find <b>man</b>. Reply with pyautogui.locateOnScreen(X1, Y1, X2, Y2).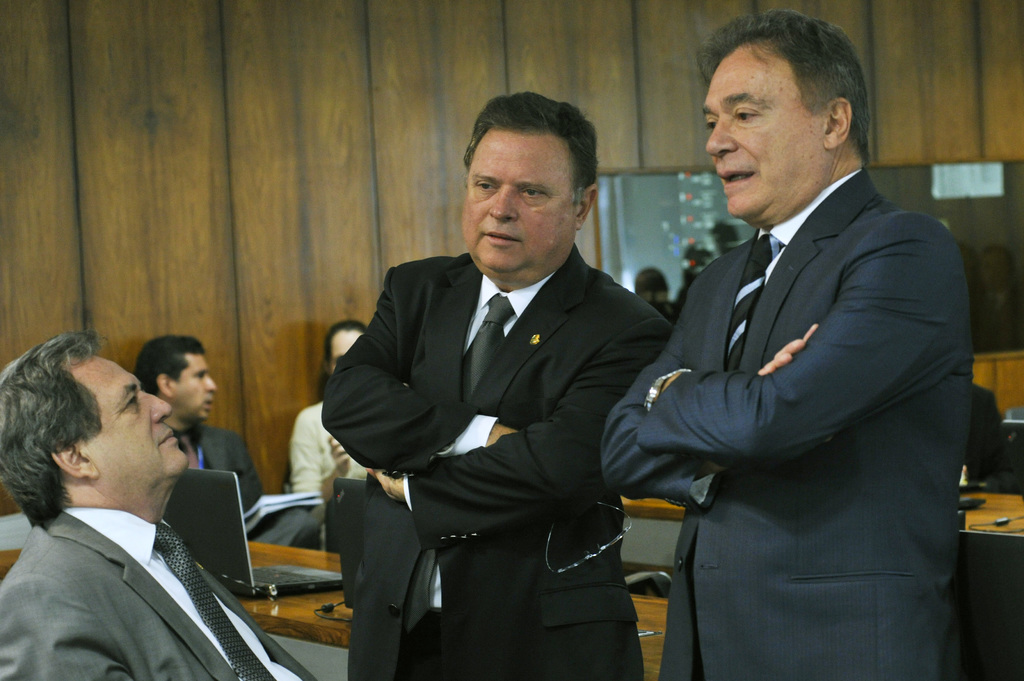
pyautogui.locateOnScreen(317, 92, 671, 680).
